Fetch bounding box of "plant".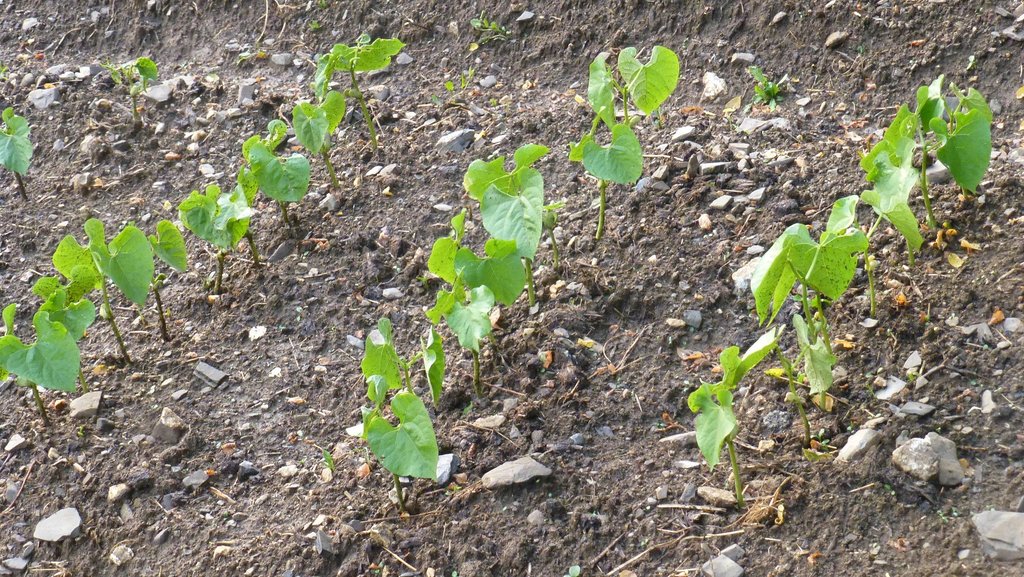
Bbox: <region>96, 51, 168, 103</region>.
